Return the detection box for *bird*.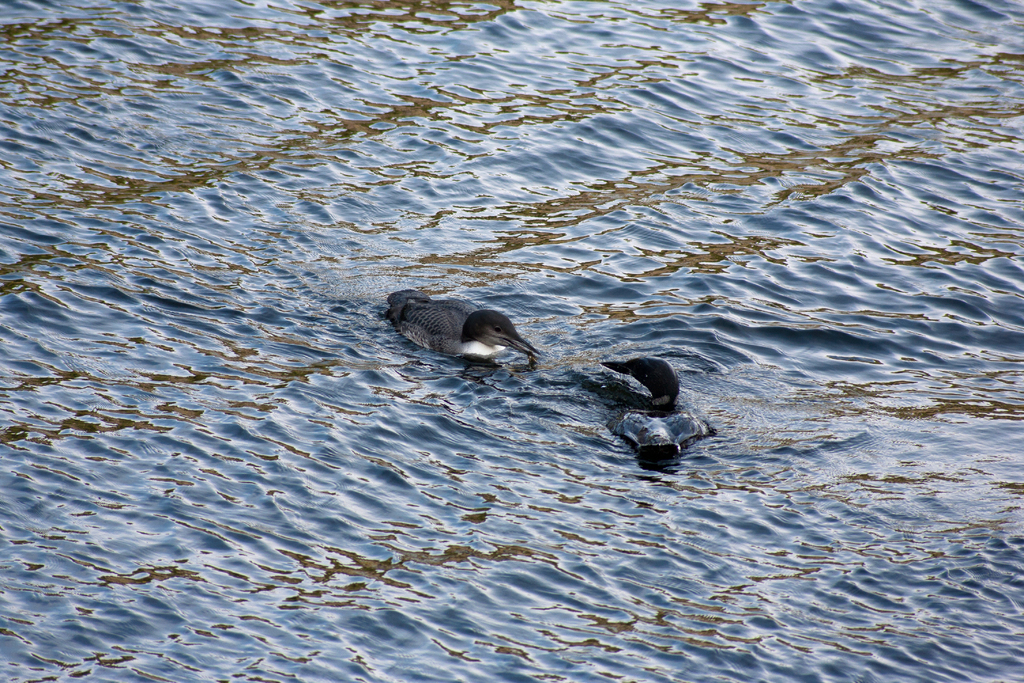
[599,352,715,466].
